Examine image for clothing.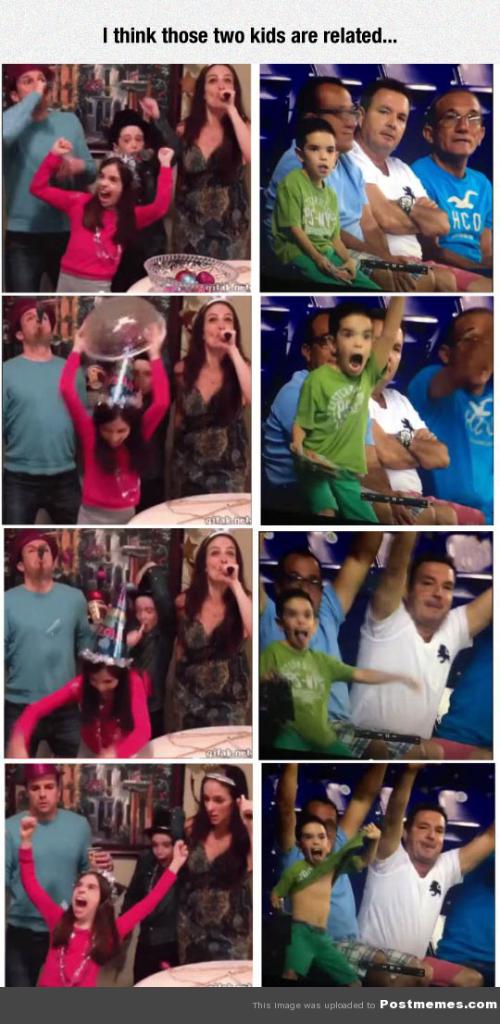
Examination result: detection(4, 665, 148, 760).
